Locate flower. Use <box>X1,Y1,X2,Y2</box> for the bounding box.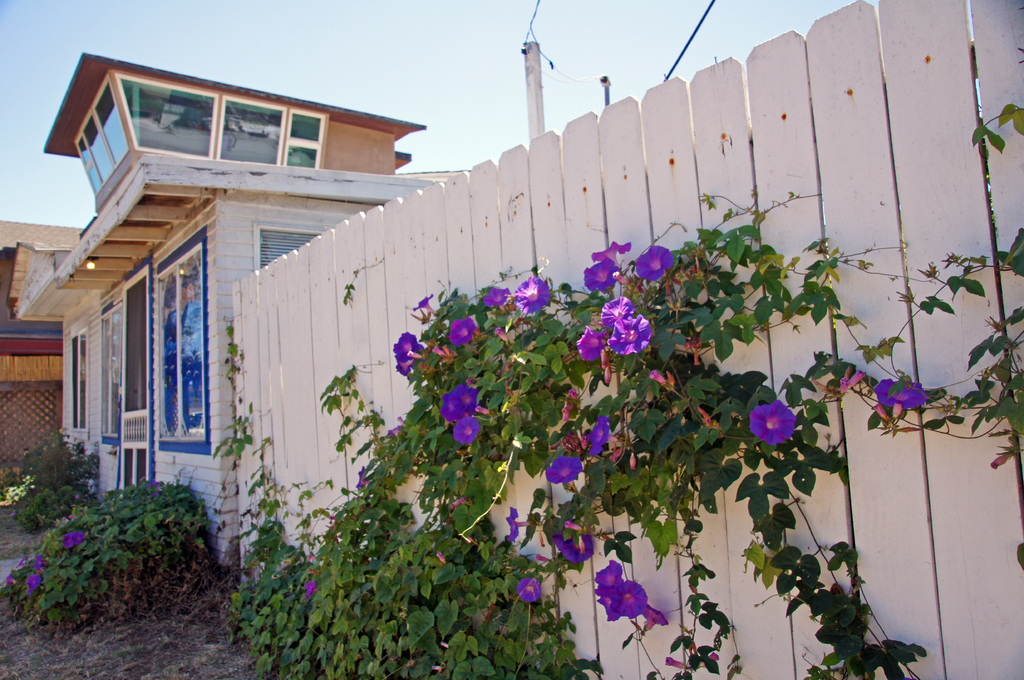
<box>636,246,677,285</box>.
